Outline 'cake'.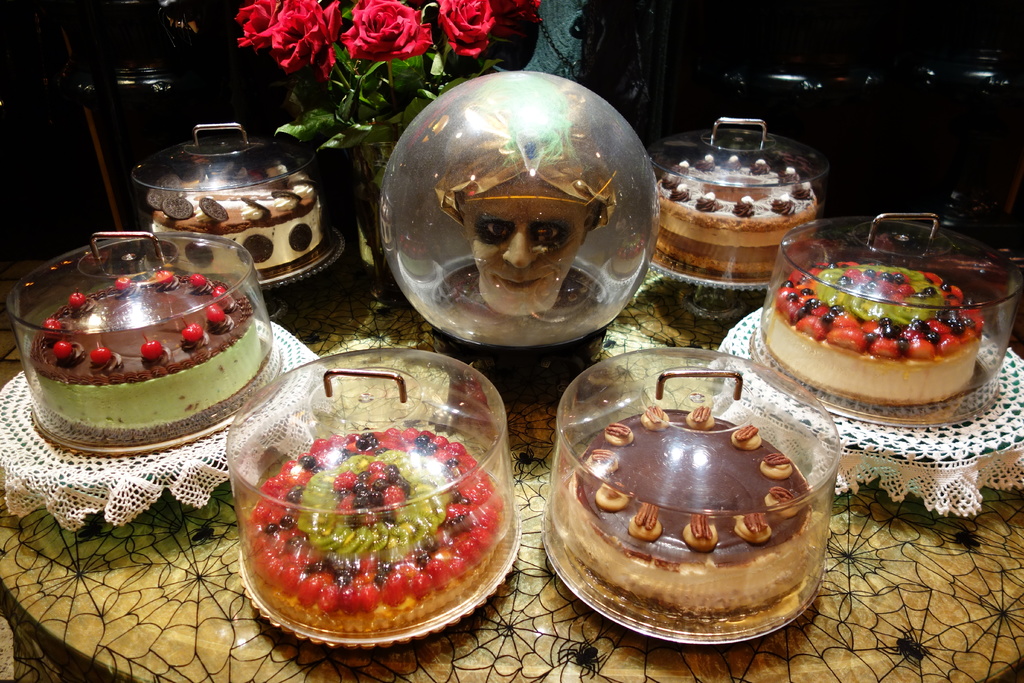
Outline: 143:152:325:279.
